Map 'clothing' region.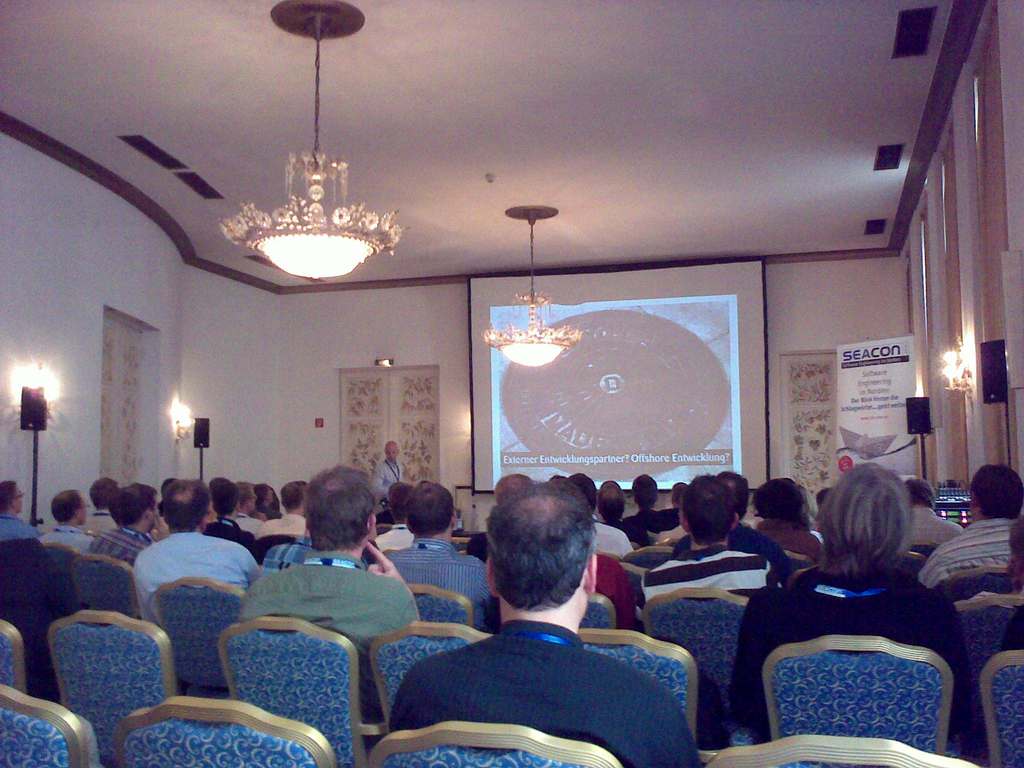
Mapped to bbox(728, 561, 996, 761).
